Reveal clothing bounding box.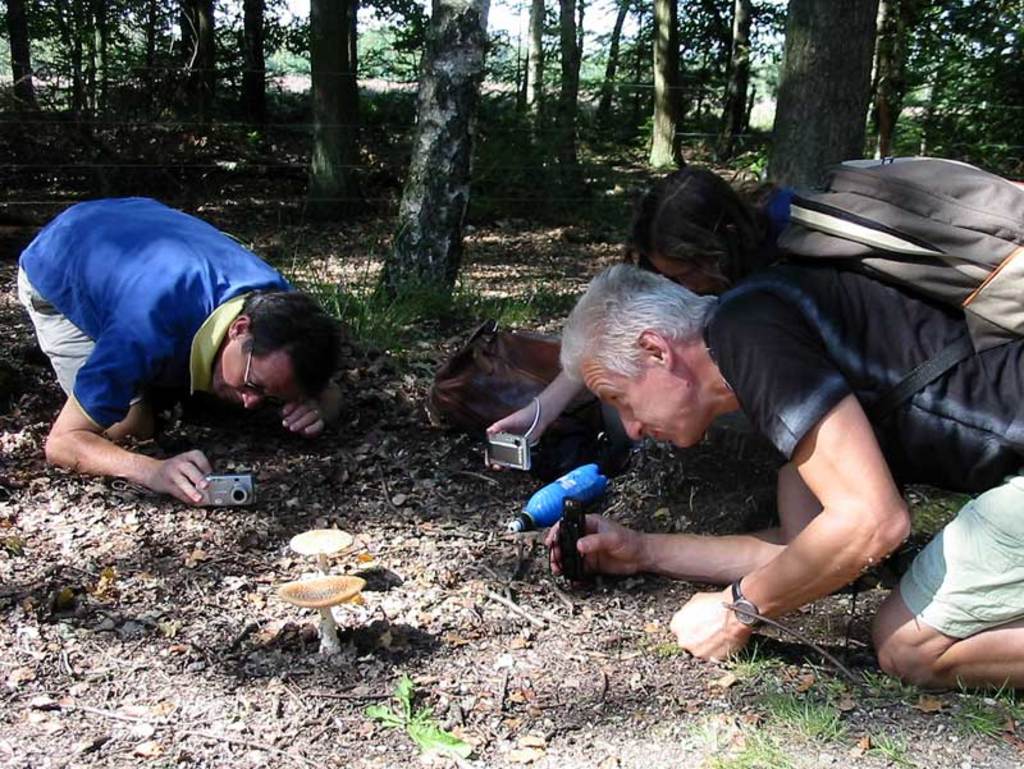
Revealed: region(695, 262, 1023, 491).
